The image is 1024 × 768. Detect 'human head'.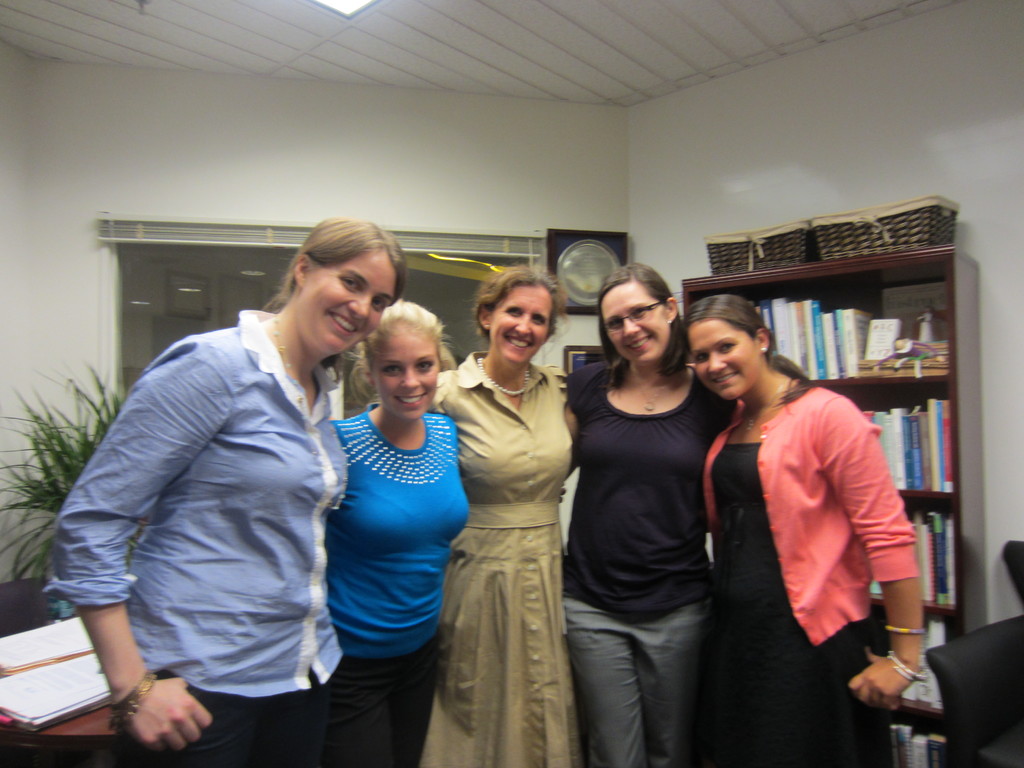
Detection: (279, 214, 409, 357).
